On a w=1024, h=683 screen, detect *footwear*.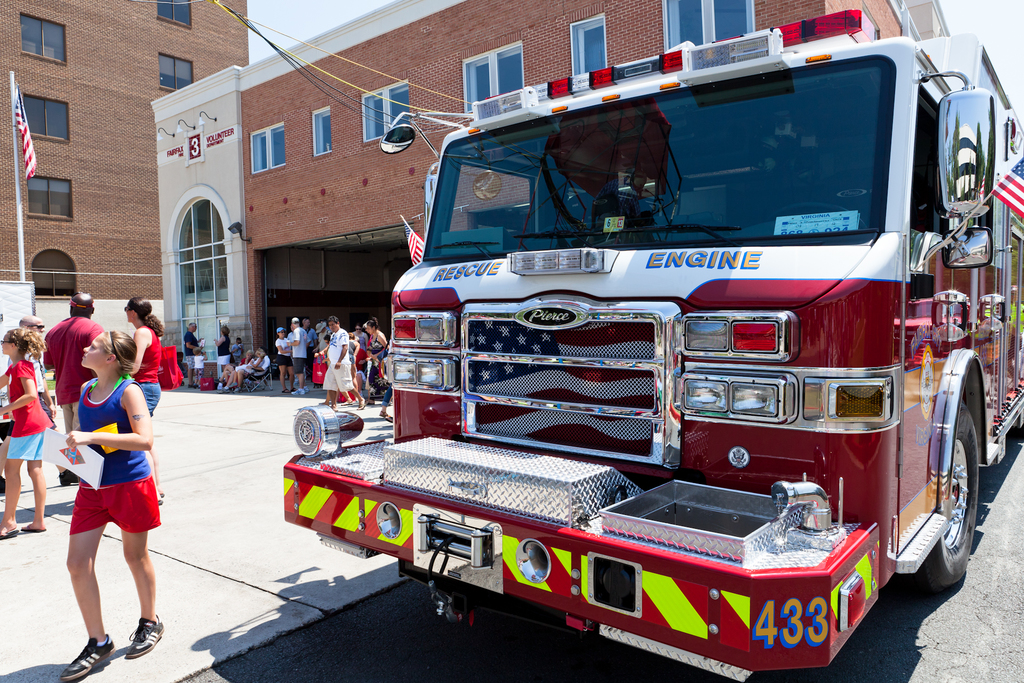
{"x1": 305, "y1": 384, "x2": 308, "y2": 392}.
